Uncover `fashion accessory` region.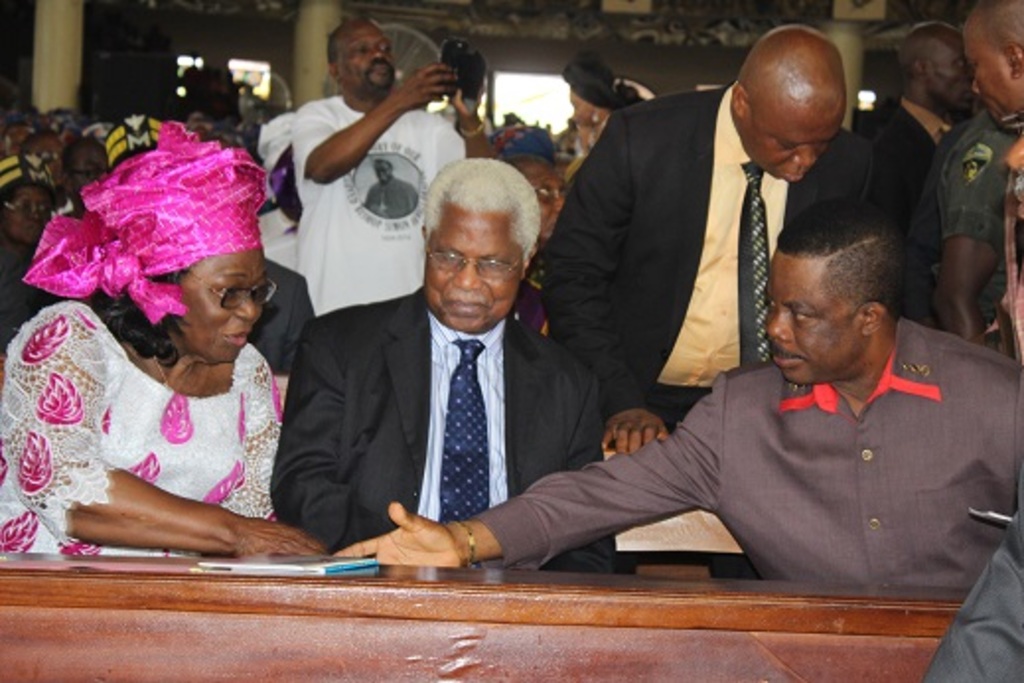
Uncovered: 738 160 771 371.
